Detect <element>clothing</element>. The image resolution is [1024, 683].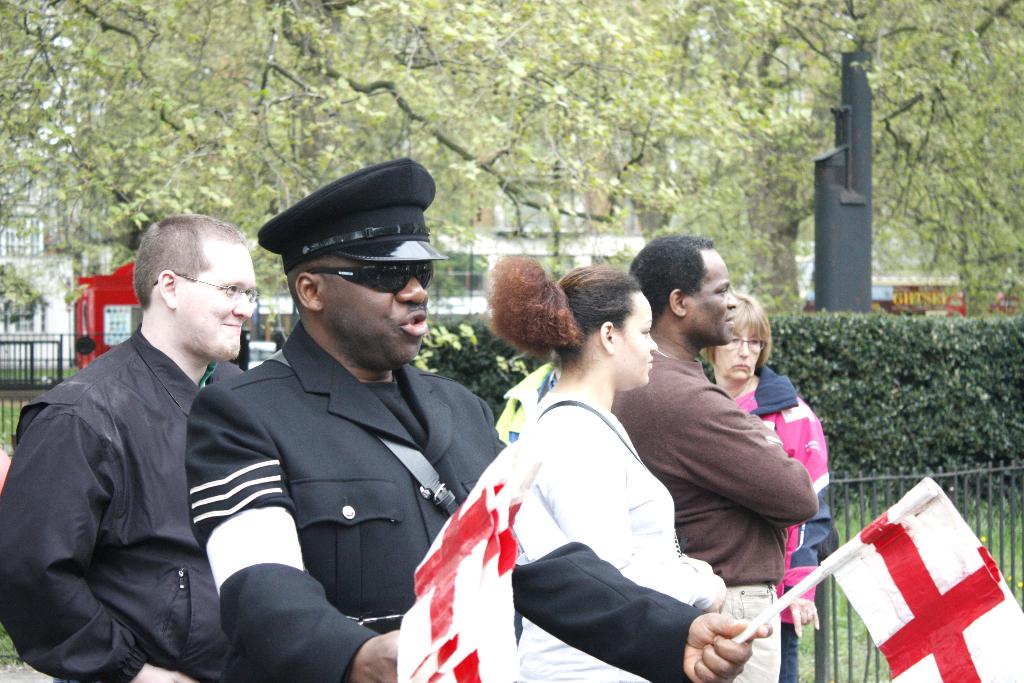
[x1=518, y1=397, x2=711, y2=682].
